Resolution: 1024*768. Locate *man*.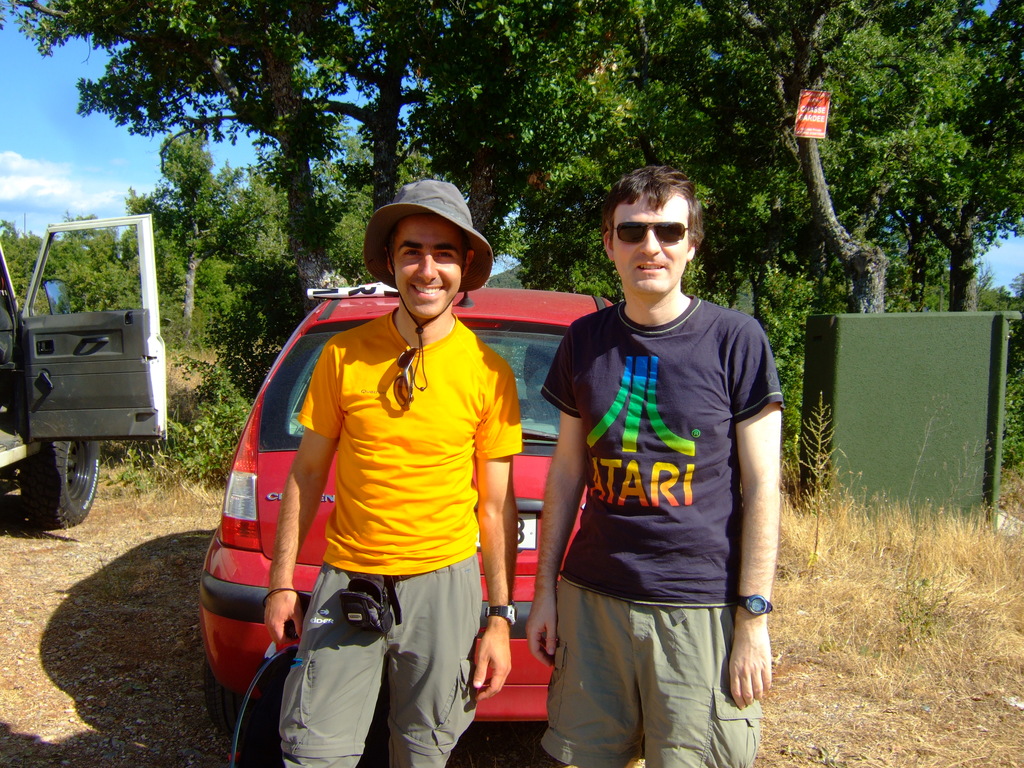
left=517, top=167, right=785, bottom=767.
